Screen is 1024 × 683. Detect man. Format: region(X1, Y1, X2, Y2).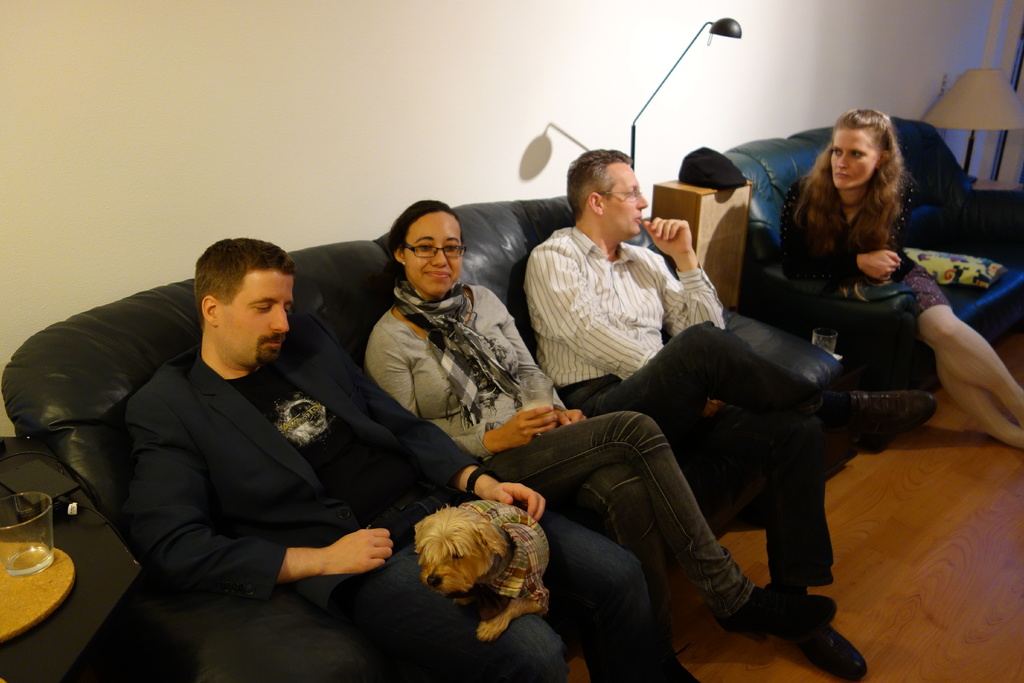
region(114, 231, 673, 682).
